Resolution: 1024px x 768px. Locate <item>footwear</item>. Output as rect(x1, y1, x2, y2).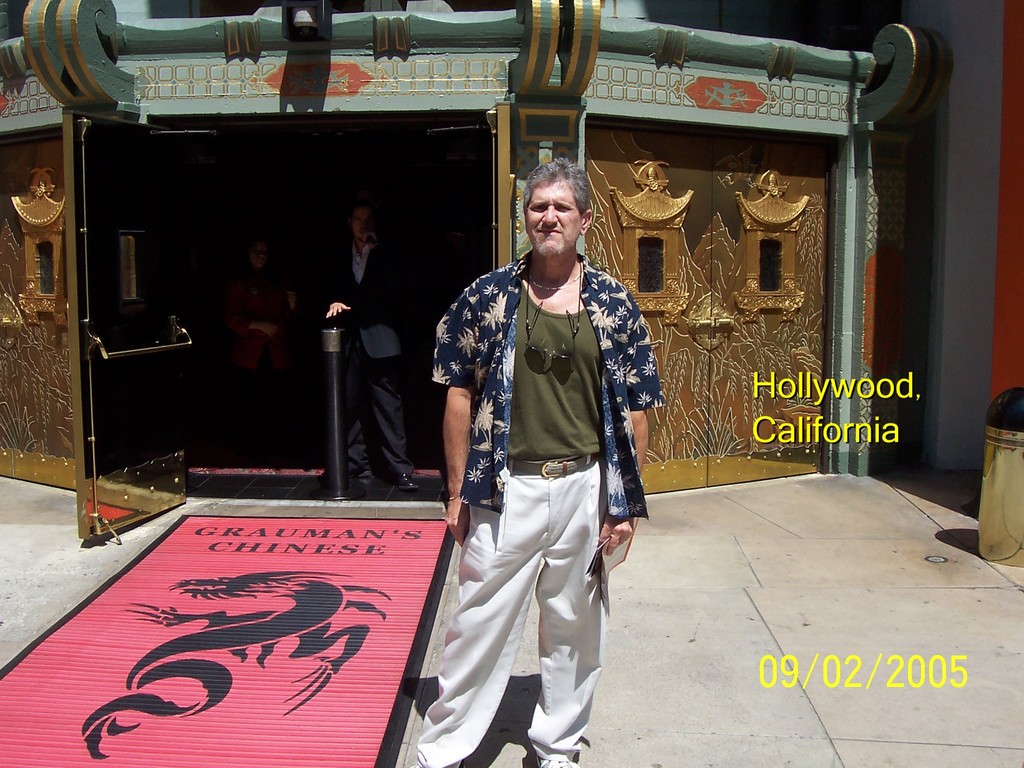
rect(540, 760, 574, 767).
